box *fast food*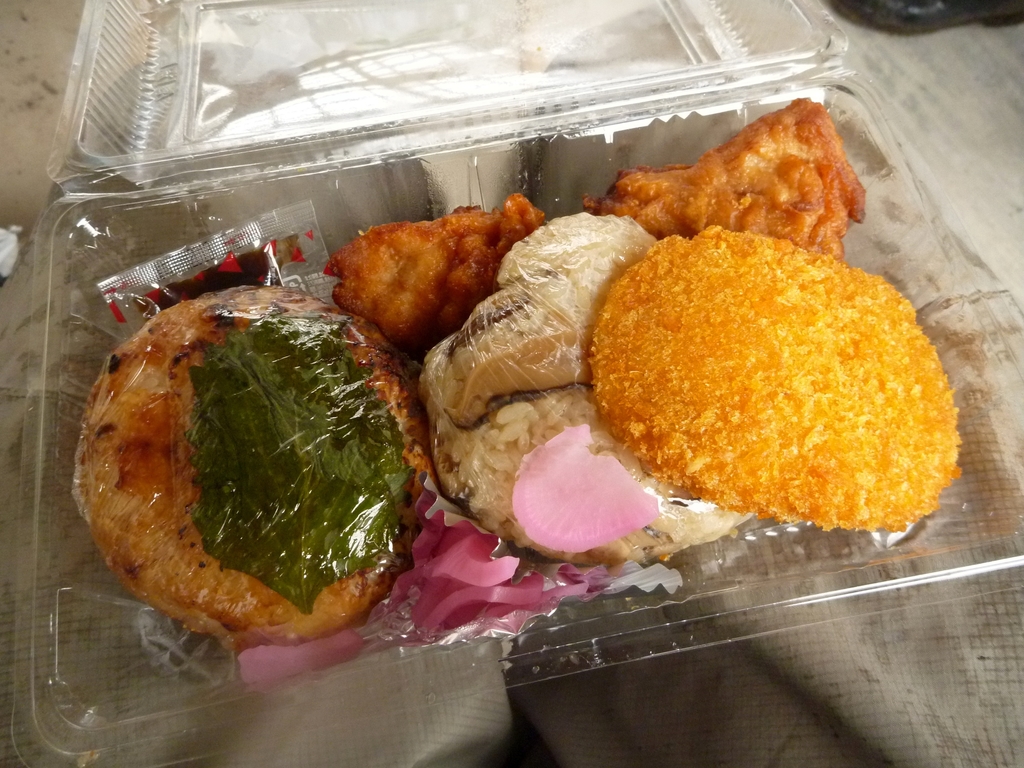
locate(410, 214, 689, 570)
